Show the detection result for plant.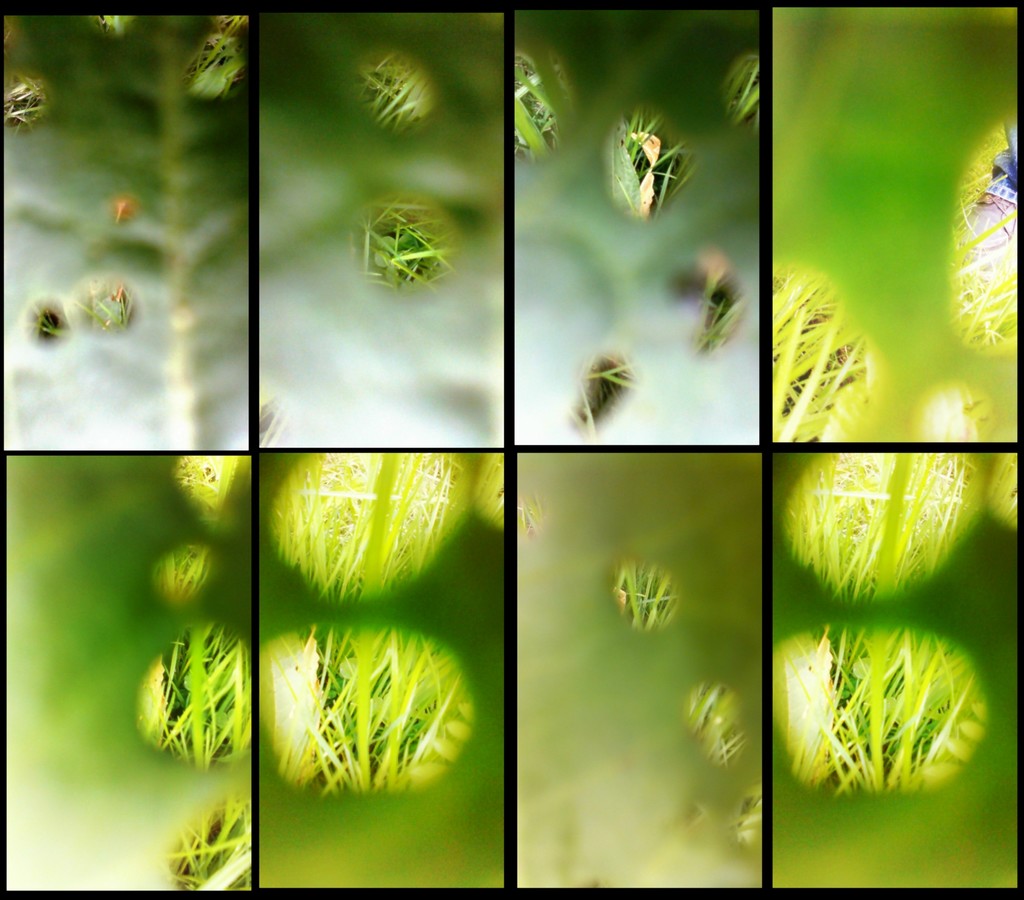
<box>89,9,138,32</box>.
